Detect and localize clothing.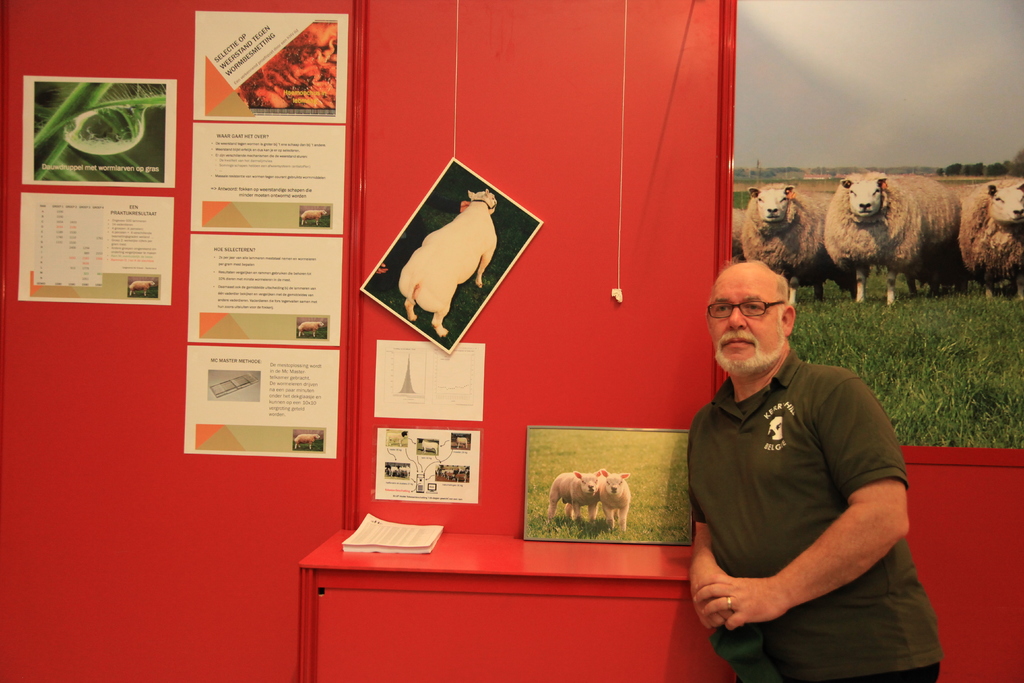
Localized at 684, 320, 928, 652.
